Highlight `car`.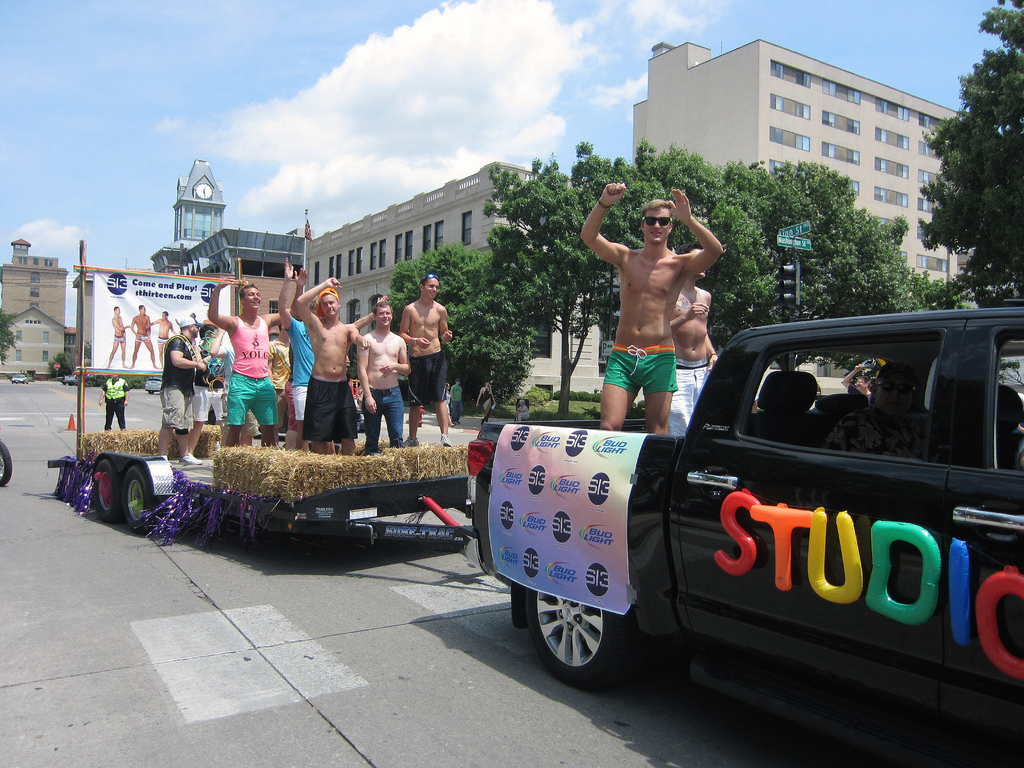
Highlighted region: 463 300 1023 767.
